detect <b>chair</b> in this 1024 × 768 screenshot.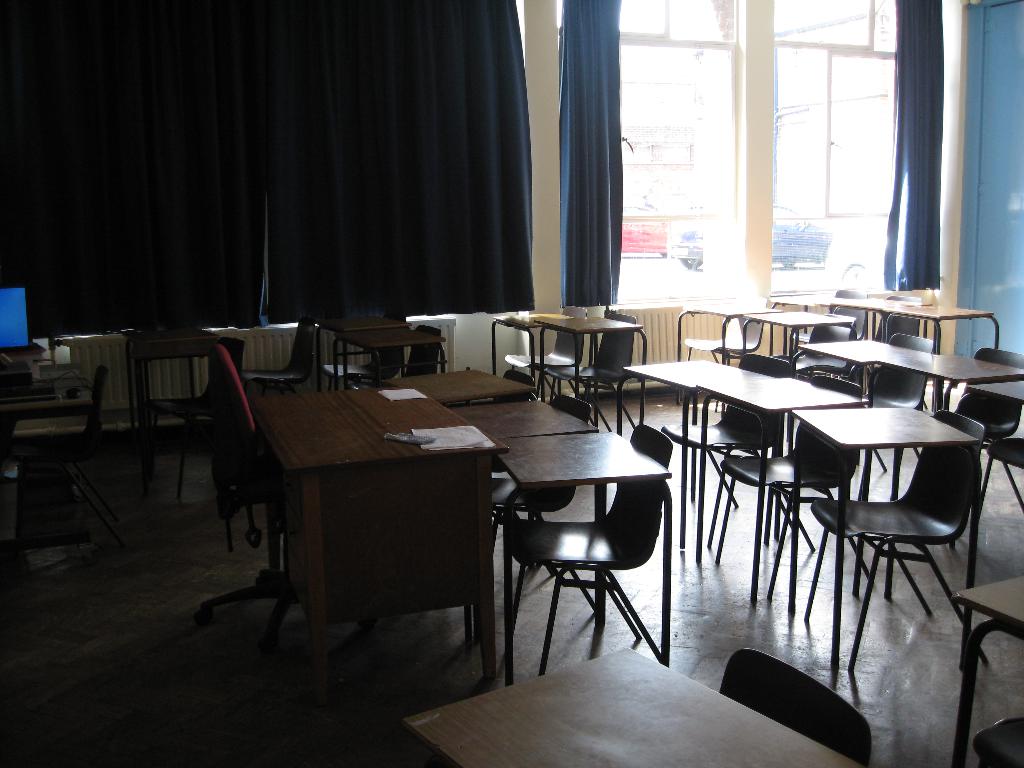
Detection: (777,308,865,376).
